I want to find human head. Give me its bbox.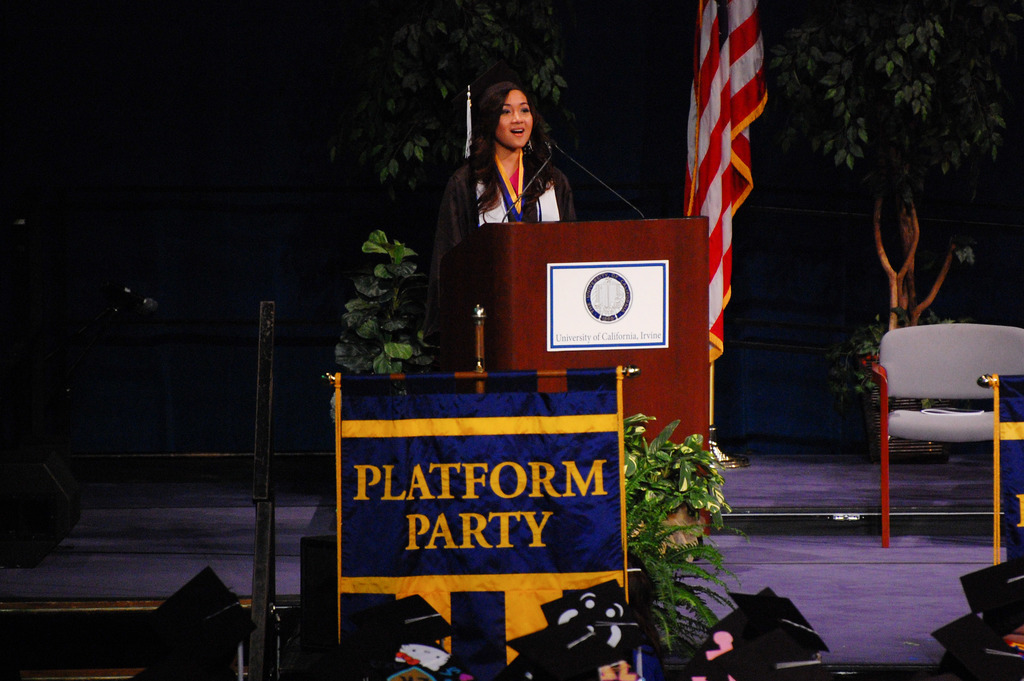
[x1=487, y1=72, x2=551, y2=146].
